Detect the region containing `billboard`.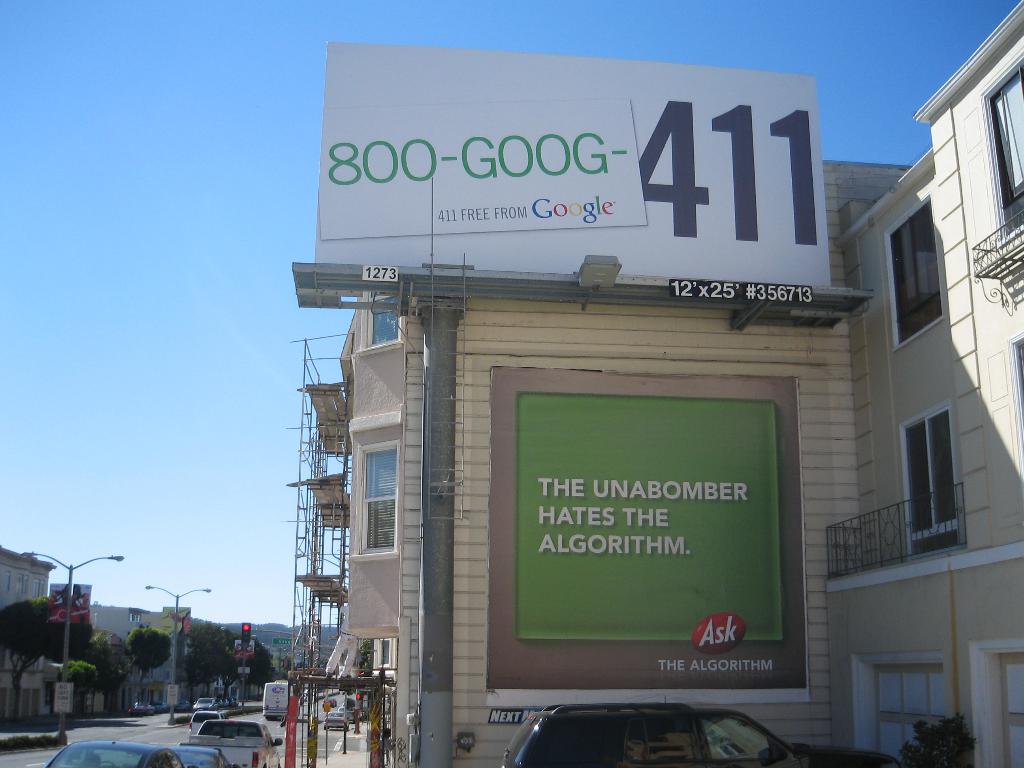
[x1=228, y1=639, x2=255, y2=660].
